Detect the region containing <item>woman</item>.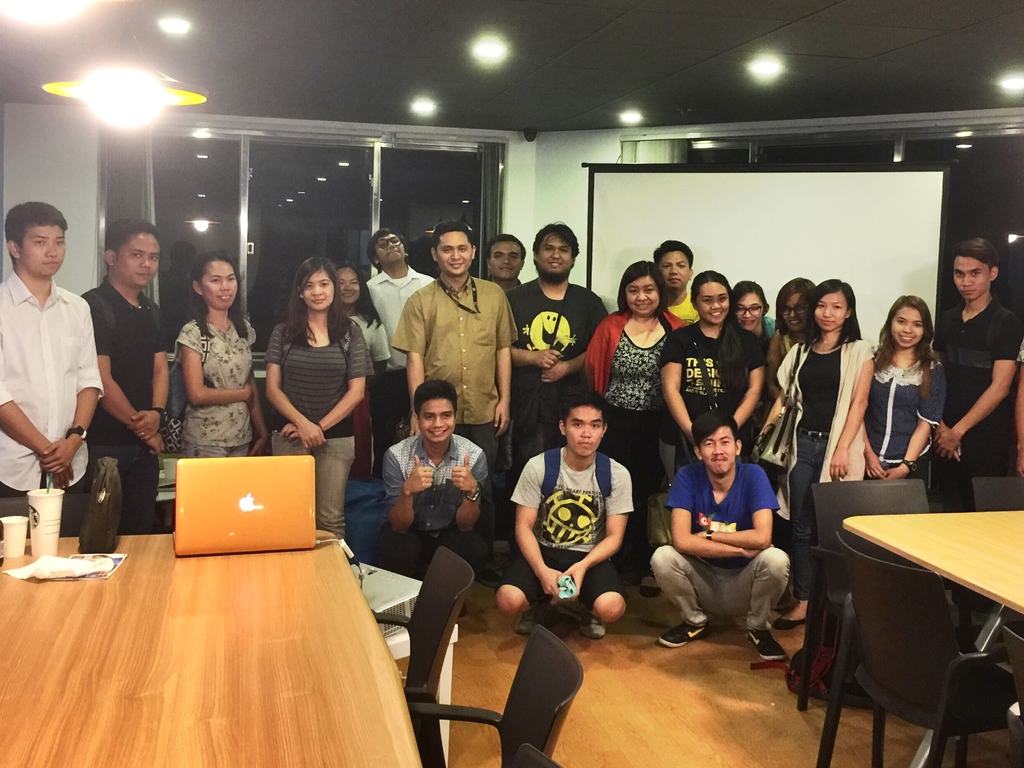
[x1=266, y1=253, x2=371, y2=538].
